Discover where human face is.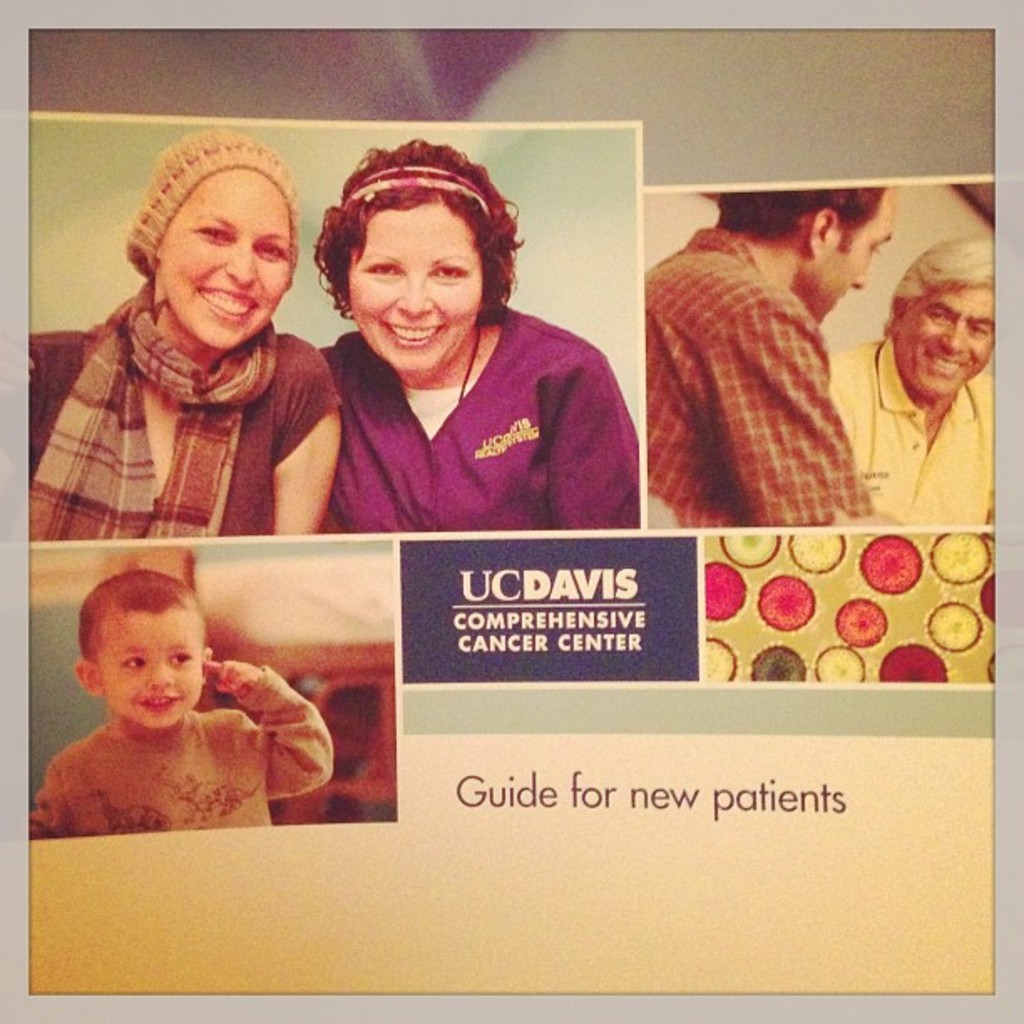
Discovered at [left=813, top=184, right=897, bottom=321].
